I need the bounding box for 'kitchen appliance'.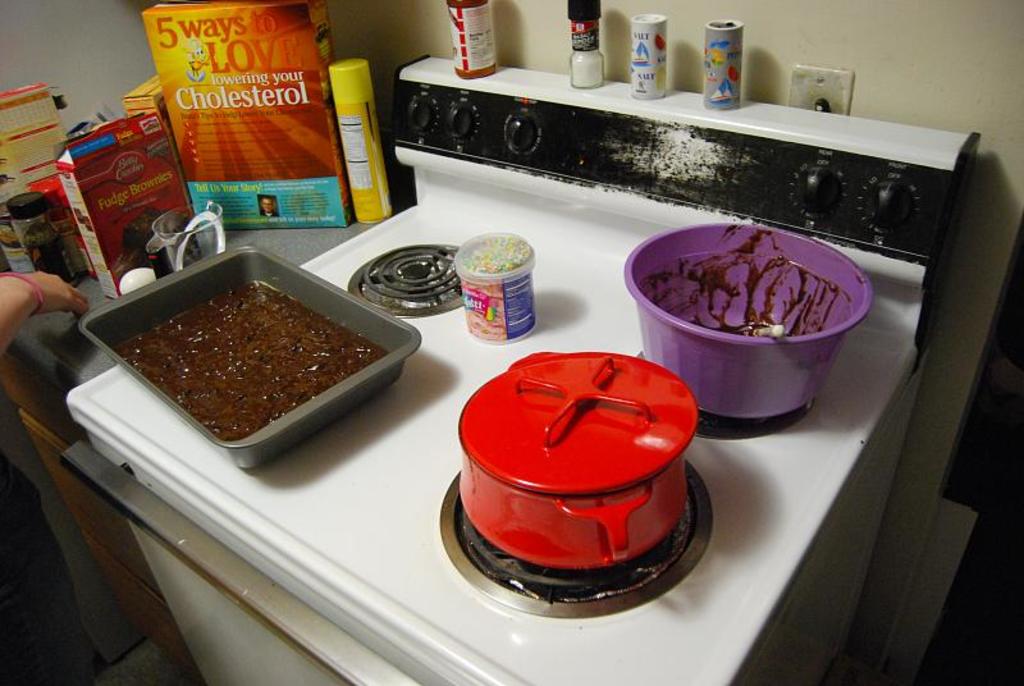
Here it is: [x1=141, y1=5, x2=342, y2=220].
